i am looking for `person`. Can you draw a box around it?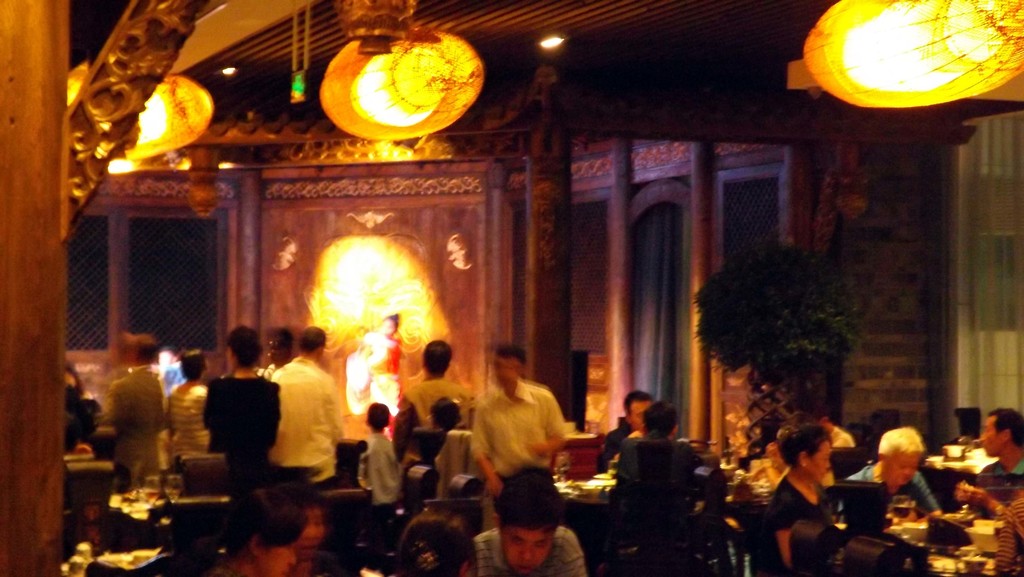
Sure, the bounding box is [left=472, top=460, right=590, bottom=576].
